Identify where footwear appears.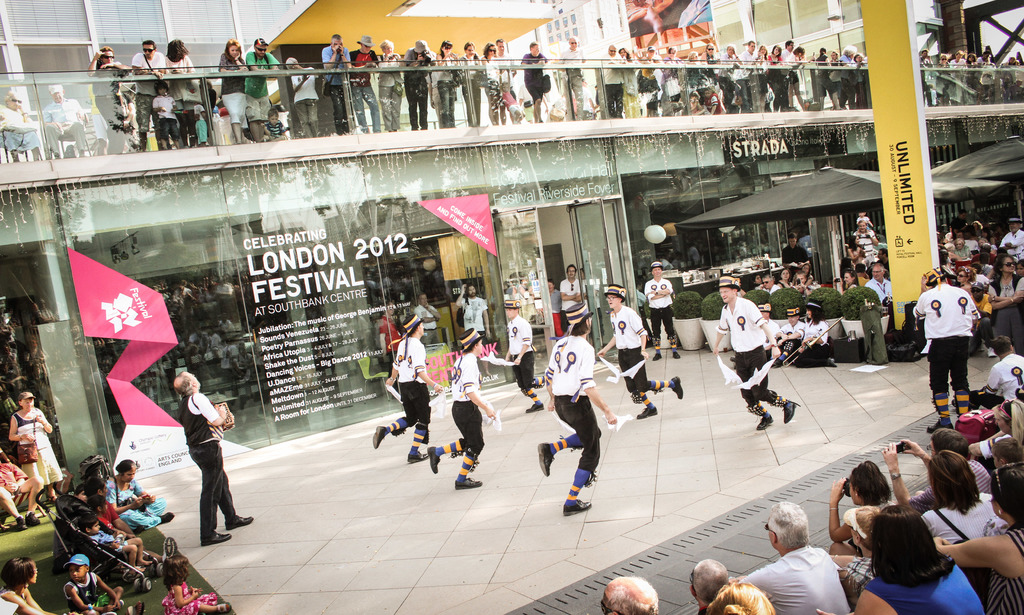
Appears at 15 516 29 533.
